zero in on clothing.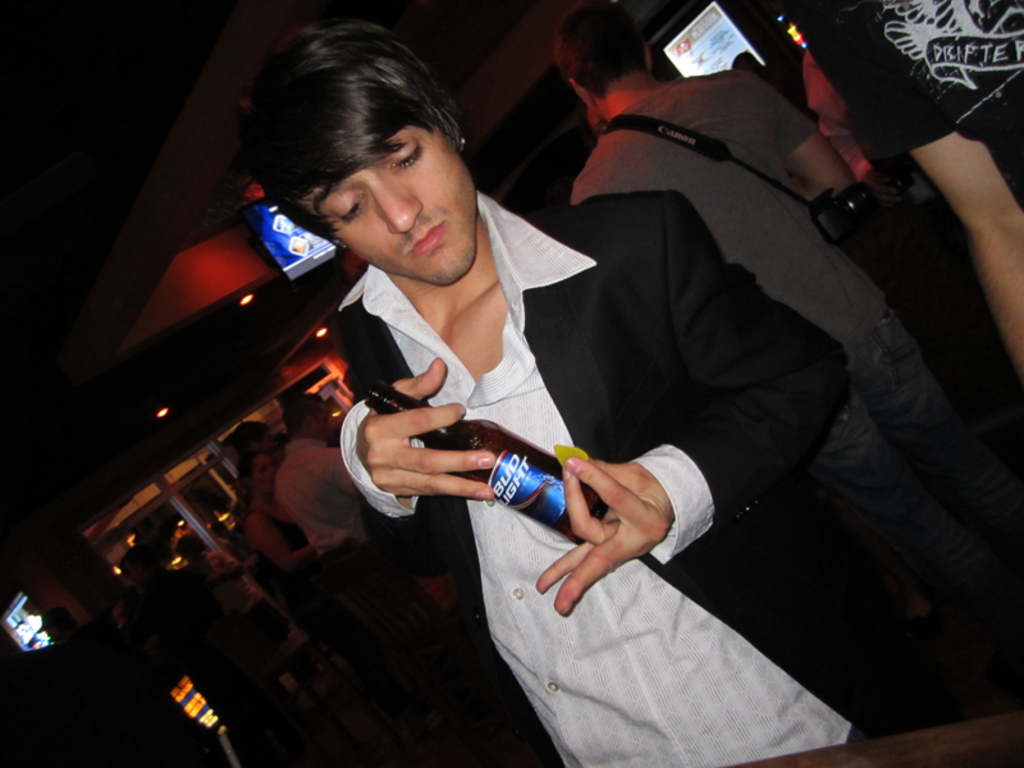
Zeroed in: <box>259,438,365,573</box>.
